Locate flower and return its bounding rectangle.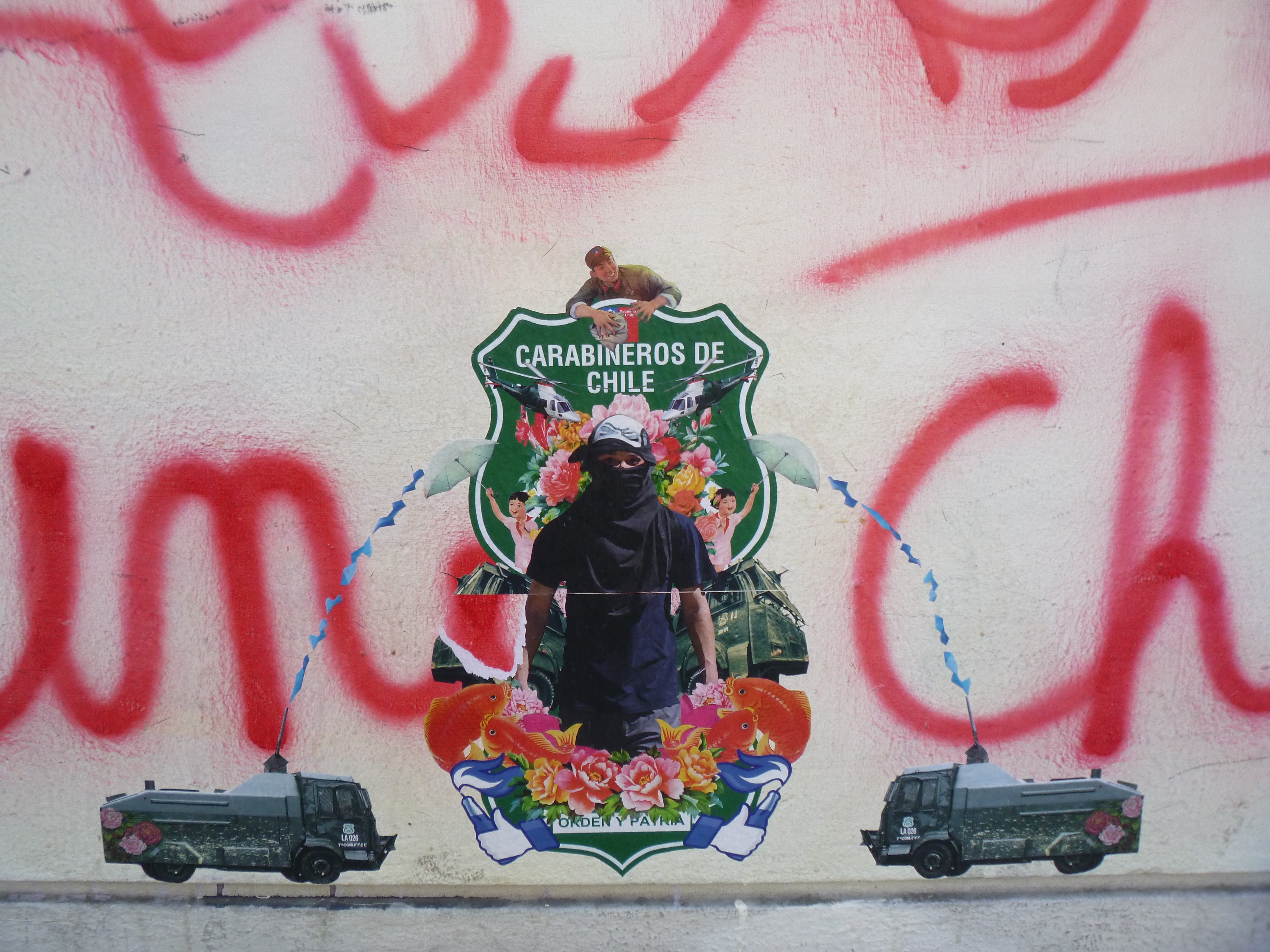
170:209:188:223.
